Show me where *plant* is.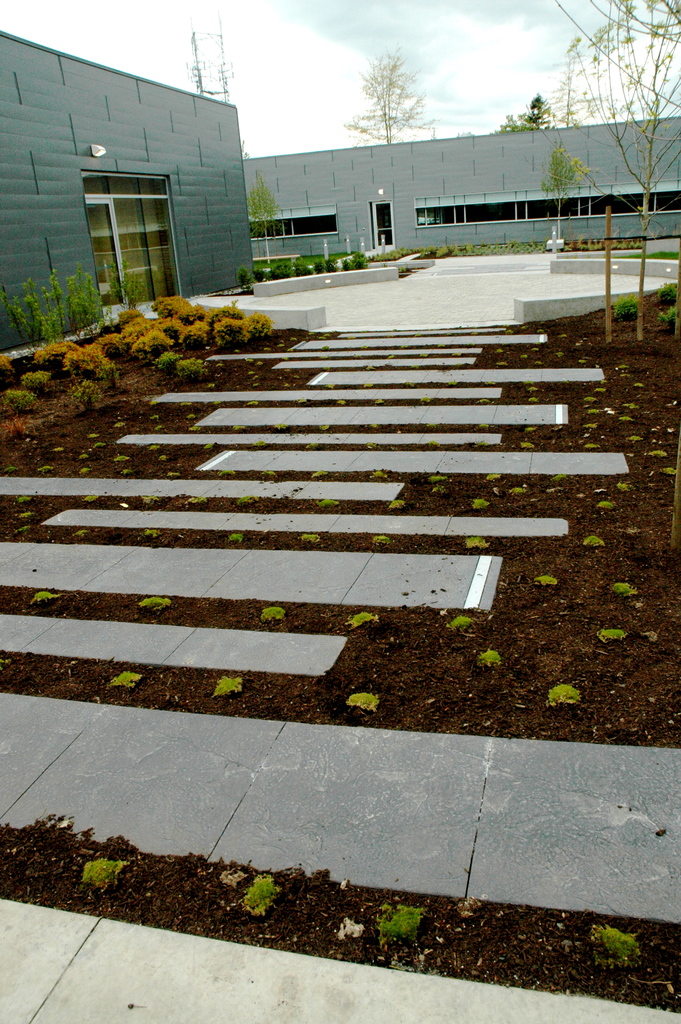
*plant* is at (left=534, top=572, right=561, bottom=588).
